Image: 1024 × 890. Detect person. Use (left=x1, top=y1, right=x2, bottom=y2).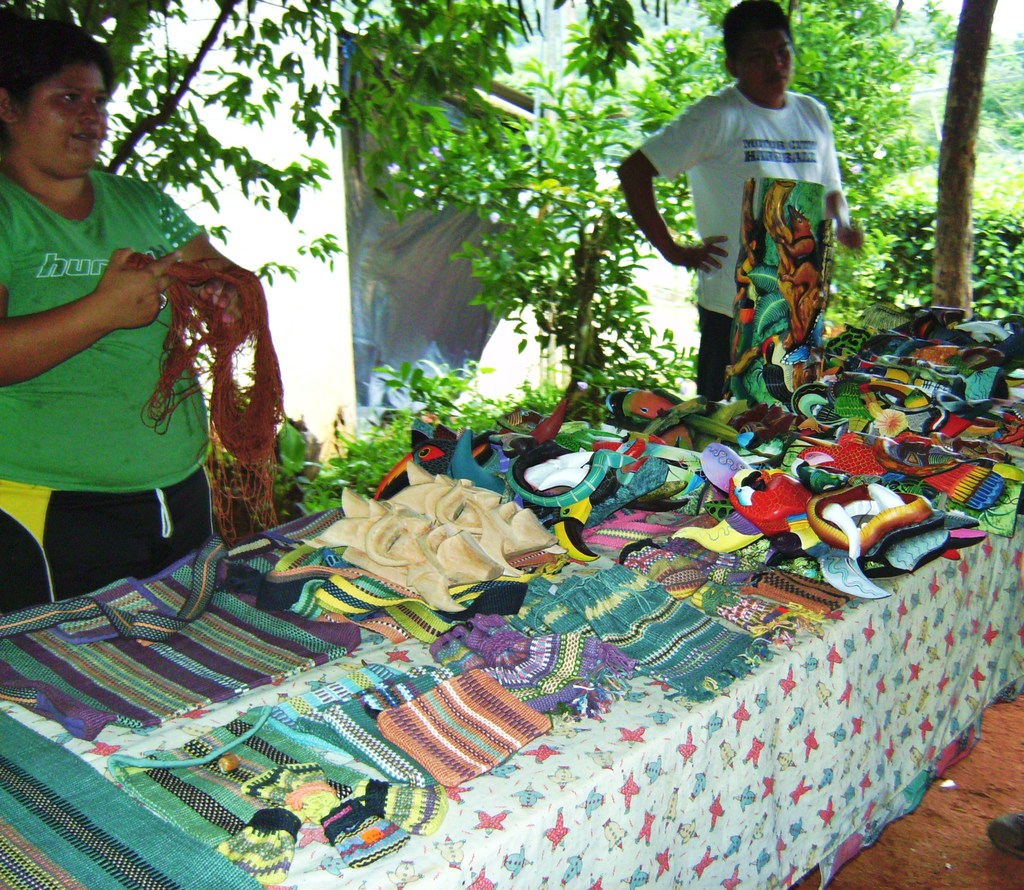
(left=0, top=15, right=253, bottom=617).
